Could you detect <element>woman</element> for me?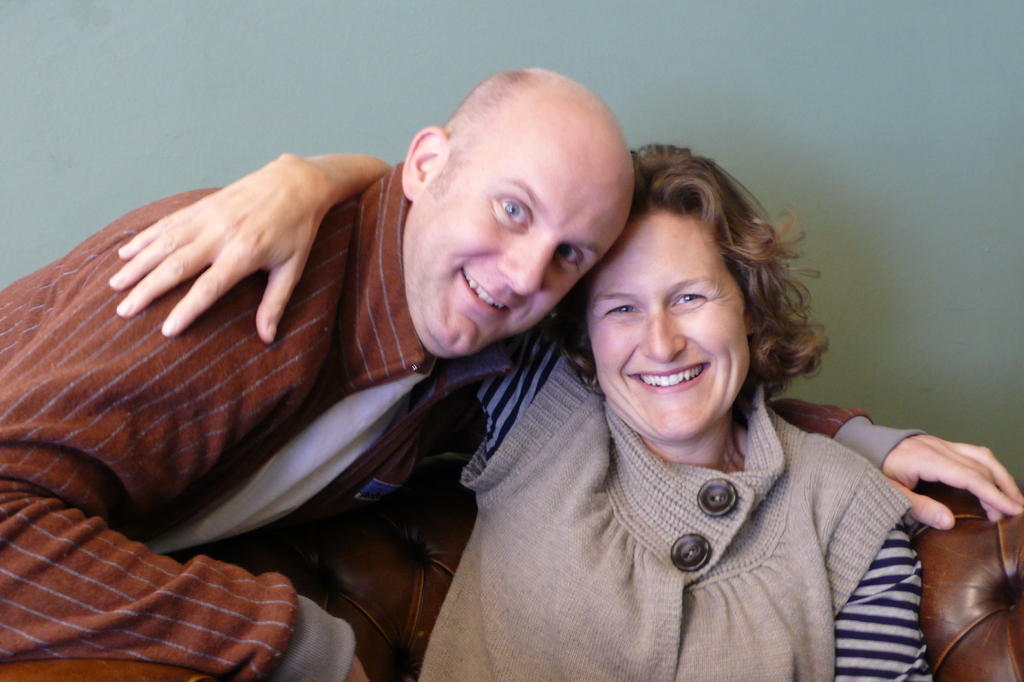
Detection result: bbox=[204, 106, 880, 667].
